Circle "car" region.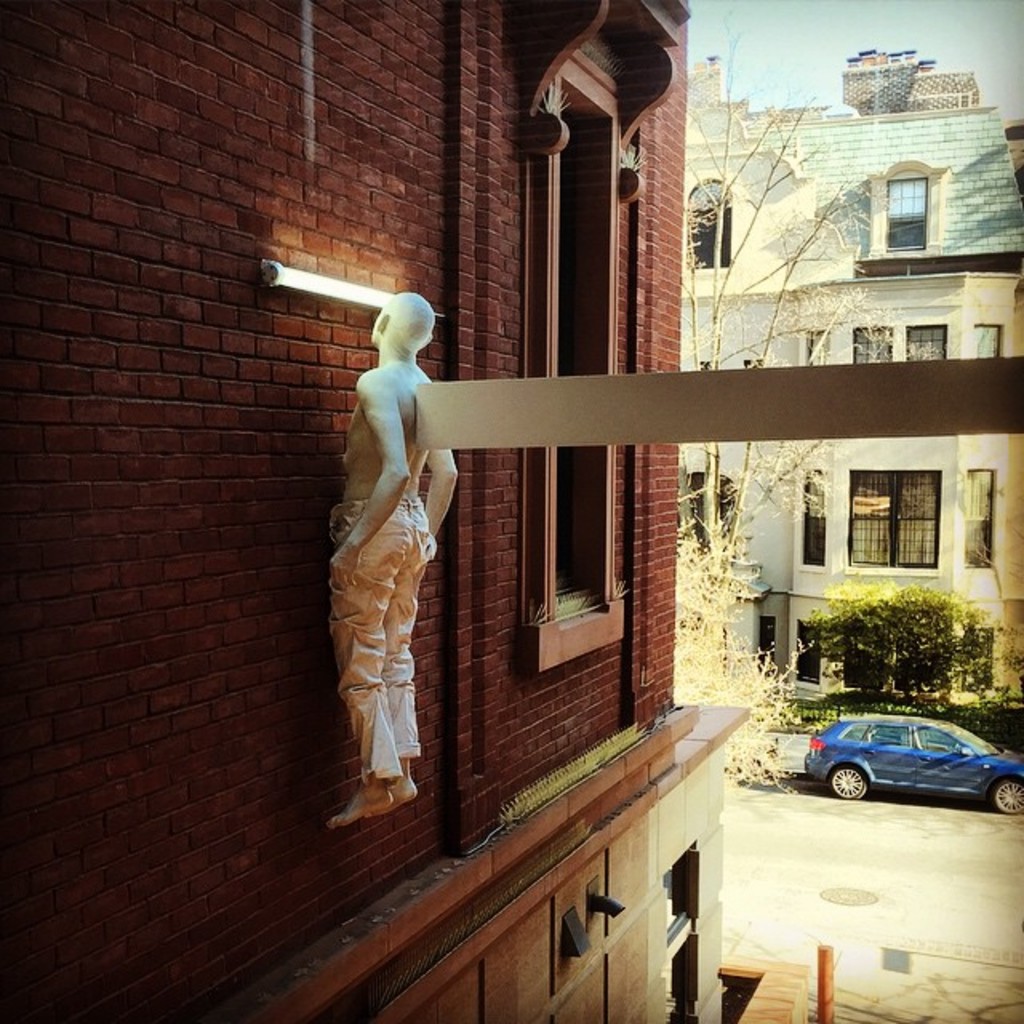
Region: 803:715:1022:821.
